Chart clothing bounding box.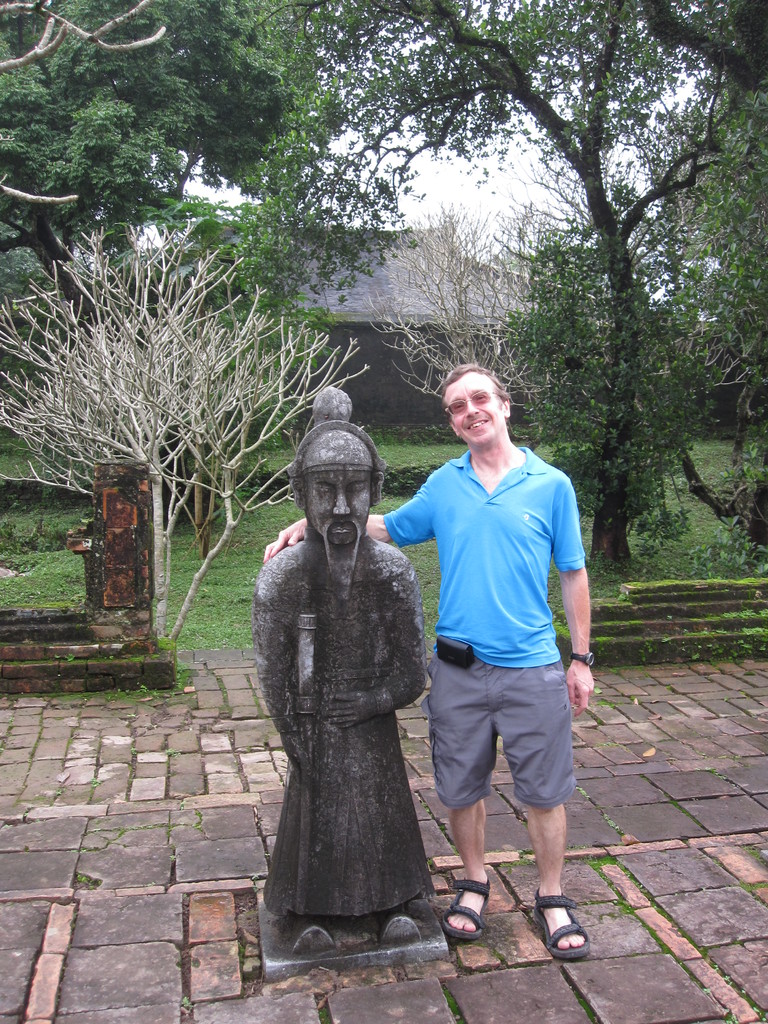
Charted: [x1=410, y1=403, x2=587, y2=867].
